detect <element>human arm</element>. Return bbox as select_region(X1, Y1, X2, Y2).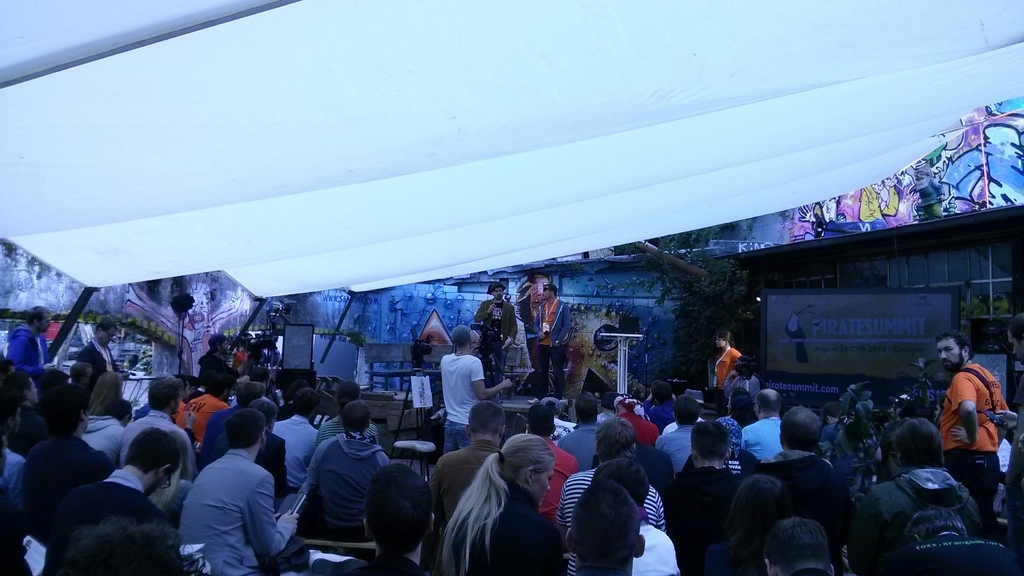
select_region(429, 465, 445, 514).
